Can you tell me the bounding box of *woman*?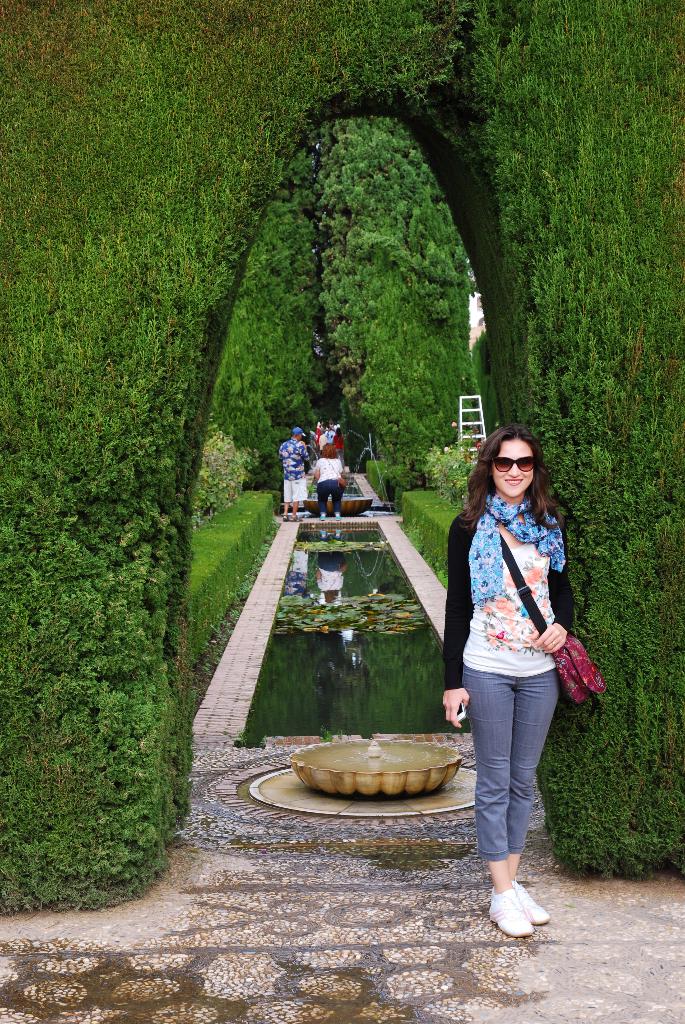
{"x1": 440, "y1": 396, "x2": 594, "y2": 921}.
